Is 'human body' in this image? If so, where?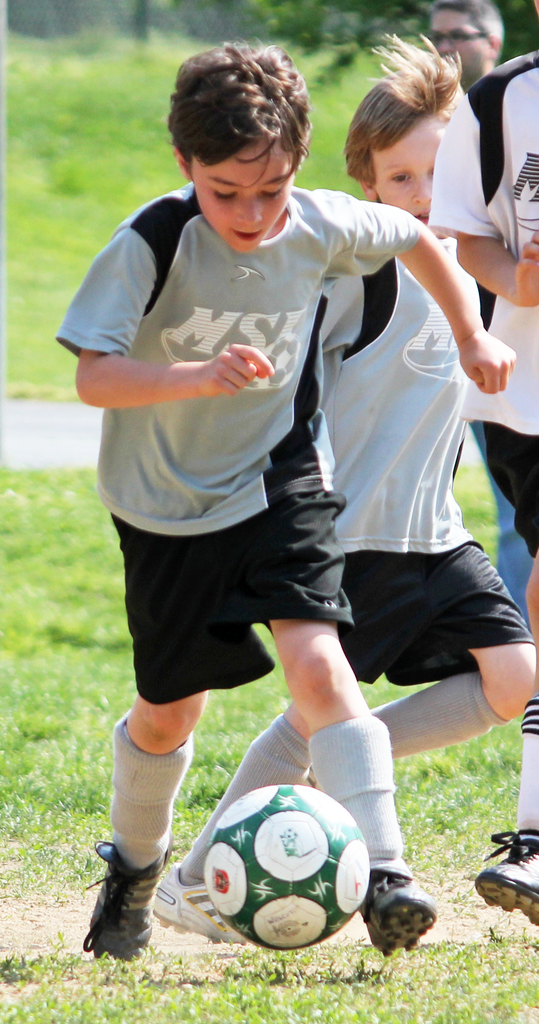
Yes, at <bbox>431, 0, 538, 925</bbox>.
